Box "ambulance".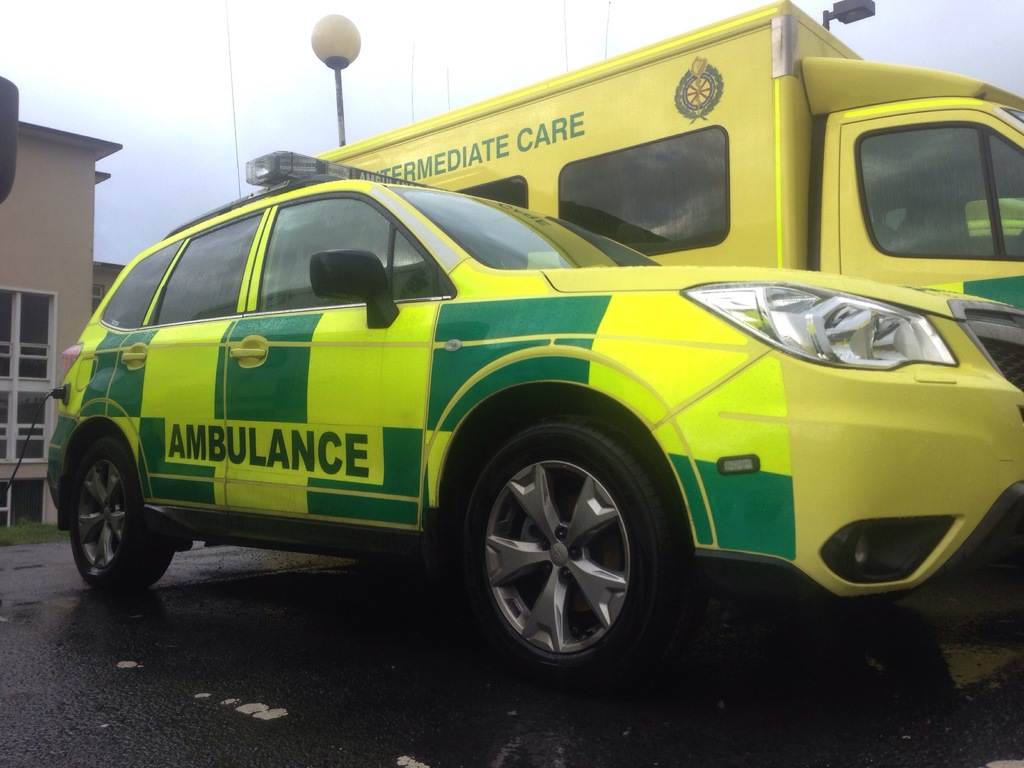
[x1=44, y1=145, x2=1023, y2=713].
